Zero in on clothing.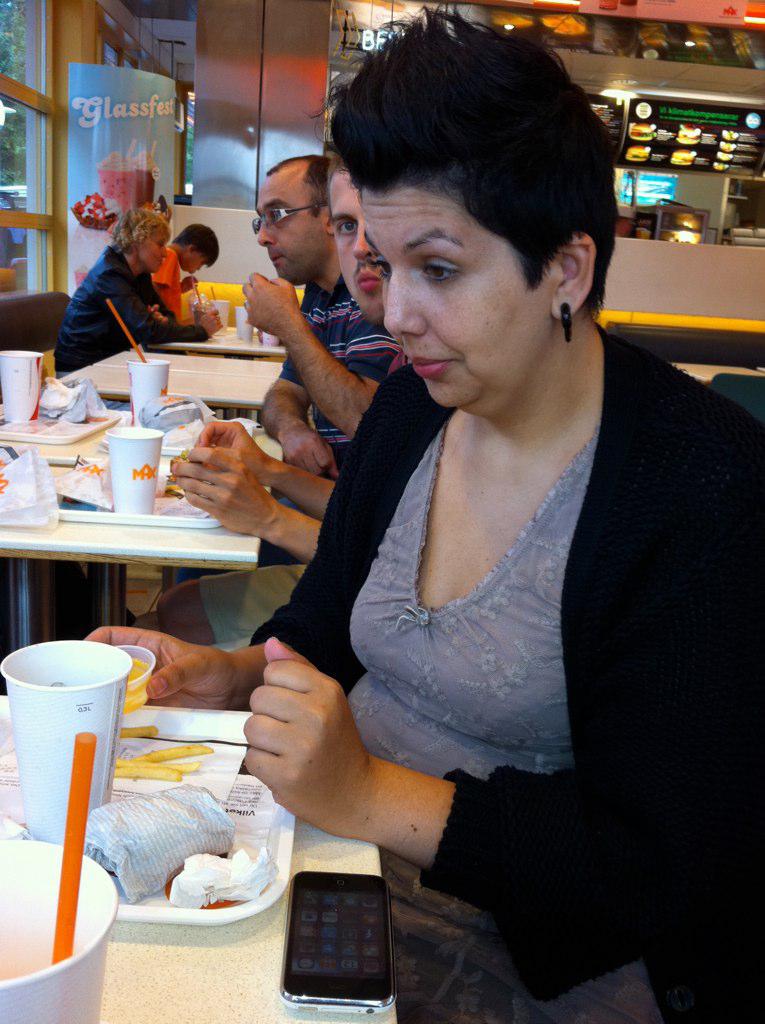
Zeroed in: l=234, t=306, r=764, b=1023.
